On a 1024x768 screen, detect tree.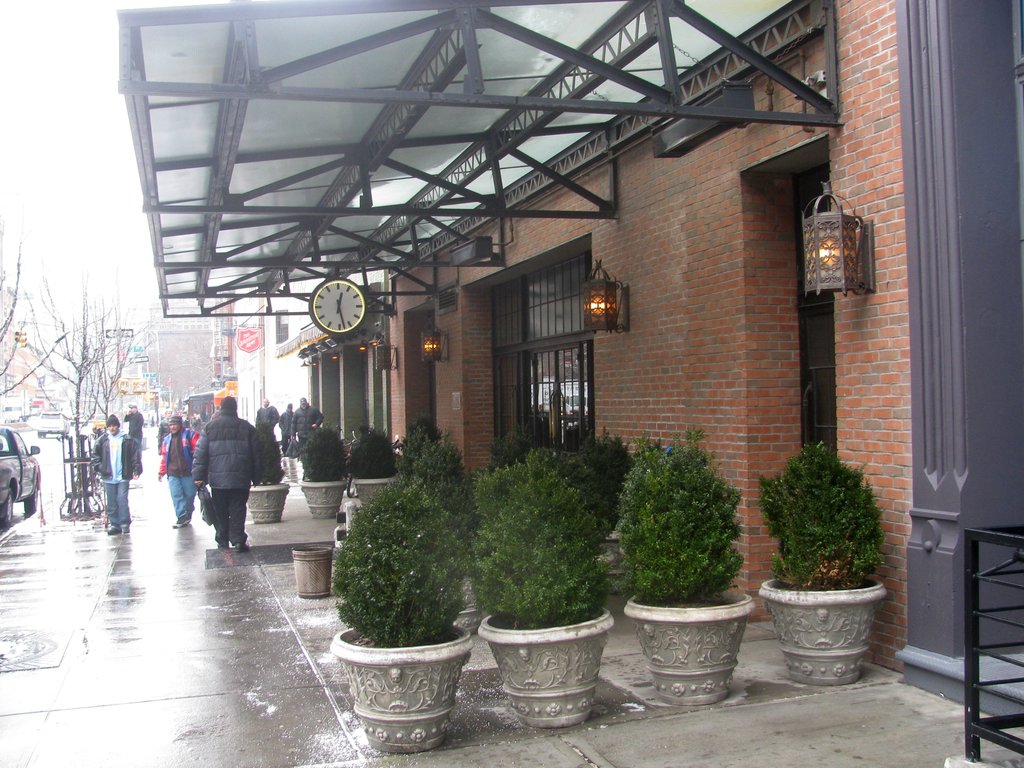
x1=0 y1=216 x2=102 y2=399.
